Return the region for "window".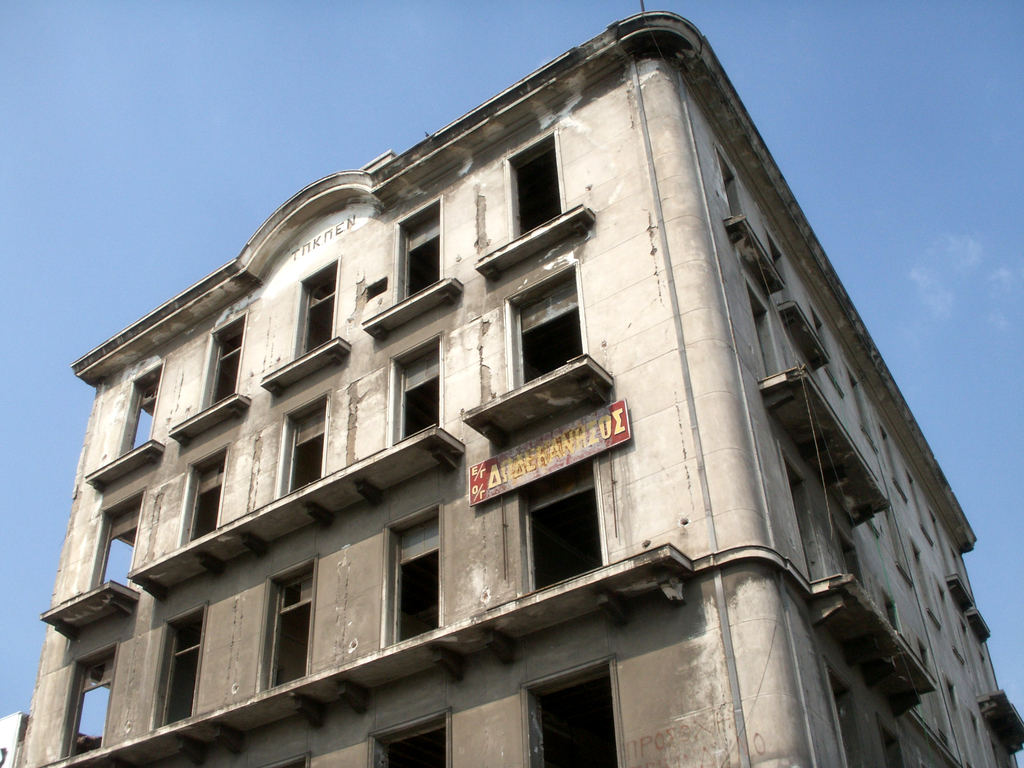
box(521, 458, 605, 595).
